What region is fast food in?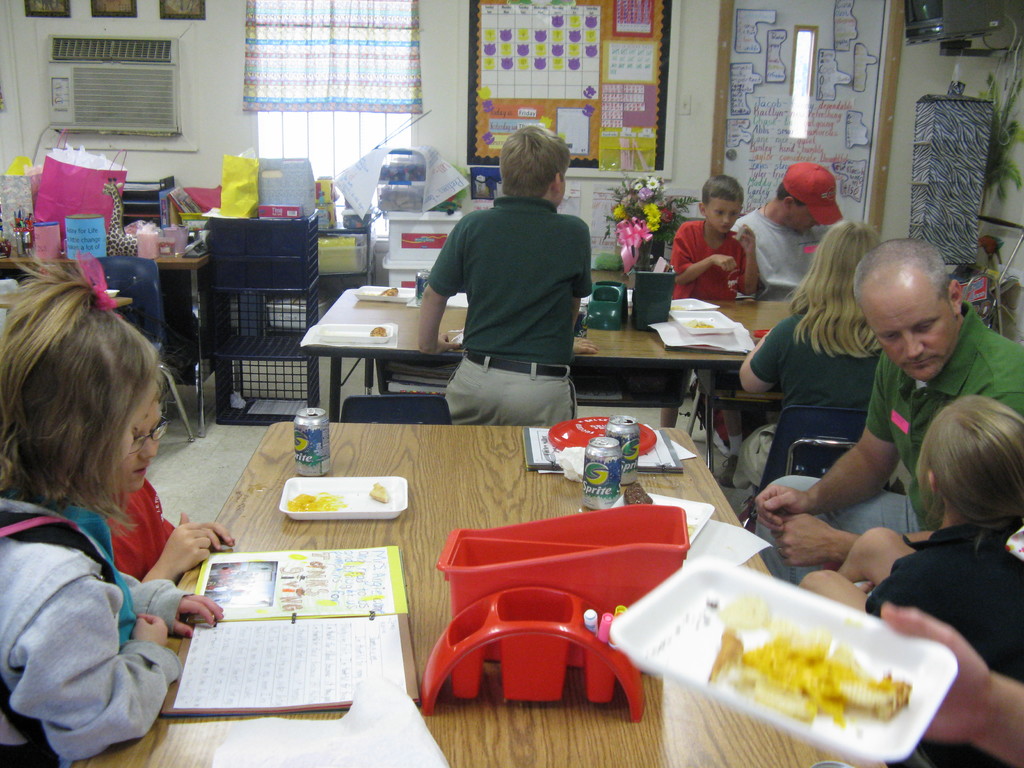
<box>281,490,342,513</box>.
